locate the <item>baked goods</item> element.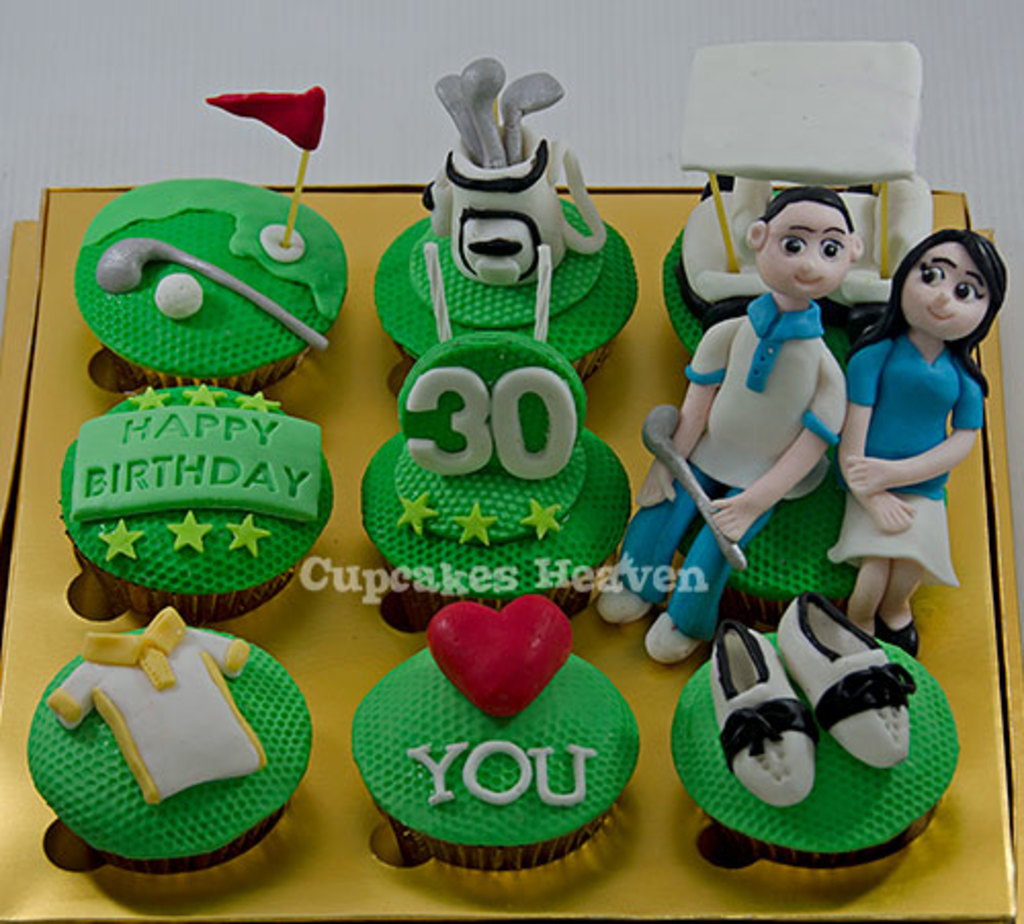
Element bbox: [657, 35, 936, 361].
